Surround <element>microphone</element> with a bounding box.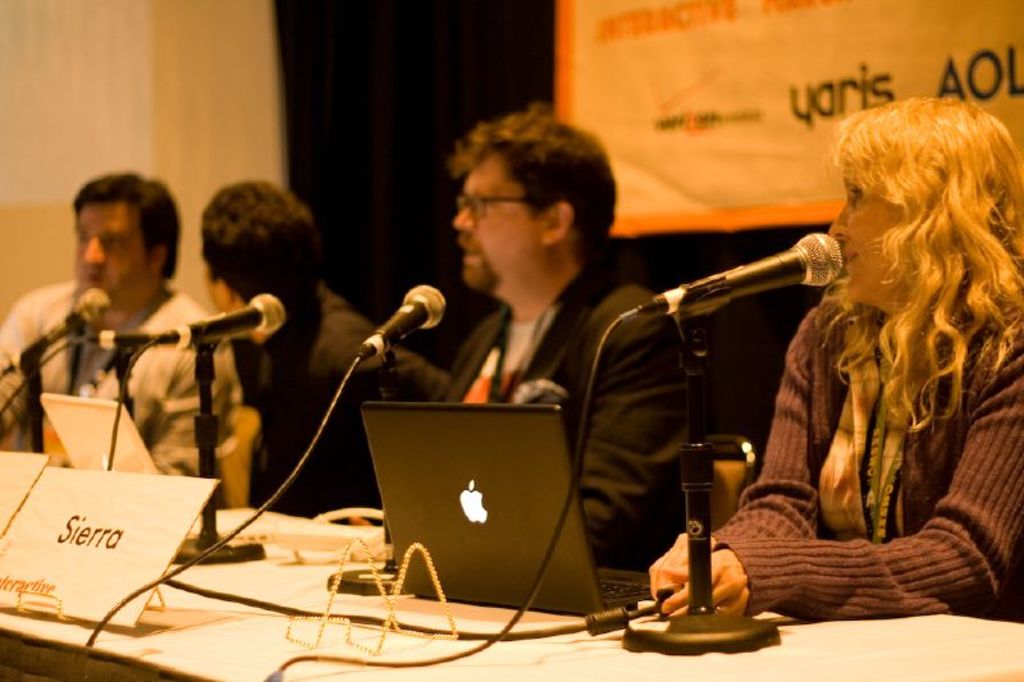
(358, 284, 440, 362).
